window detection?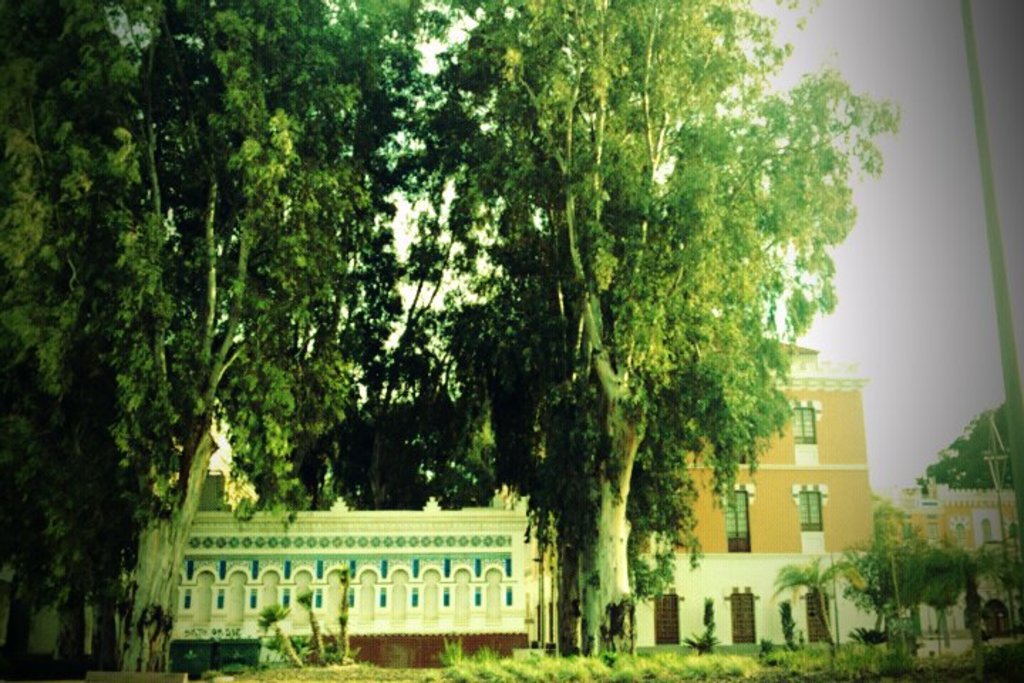
box=[957, 524, 963, 546]
